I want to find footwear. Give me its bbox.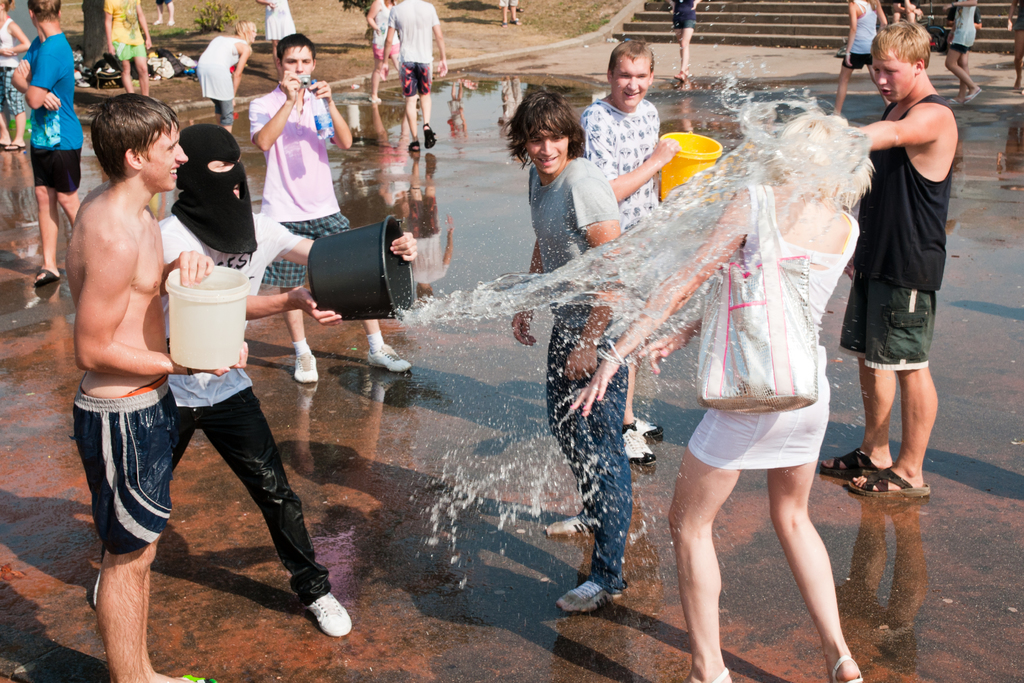
[left=557, top=578, right=623, bottom=616].
